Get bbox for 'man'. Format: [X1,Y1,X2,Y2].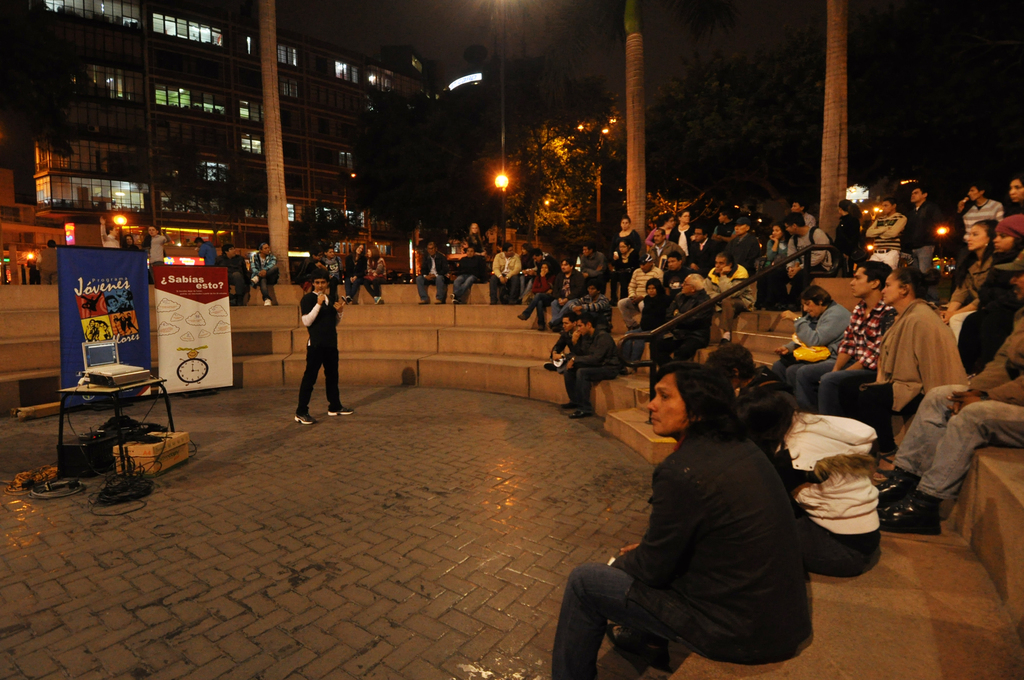
[573,346,844,677].
